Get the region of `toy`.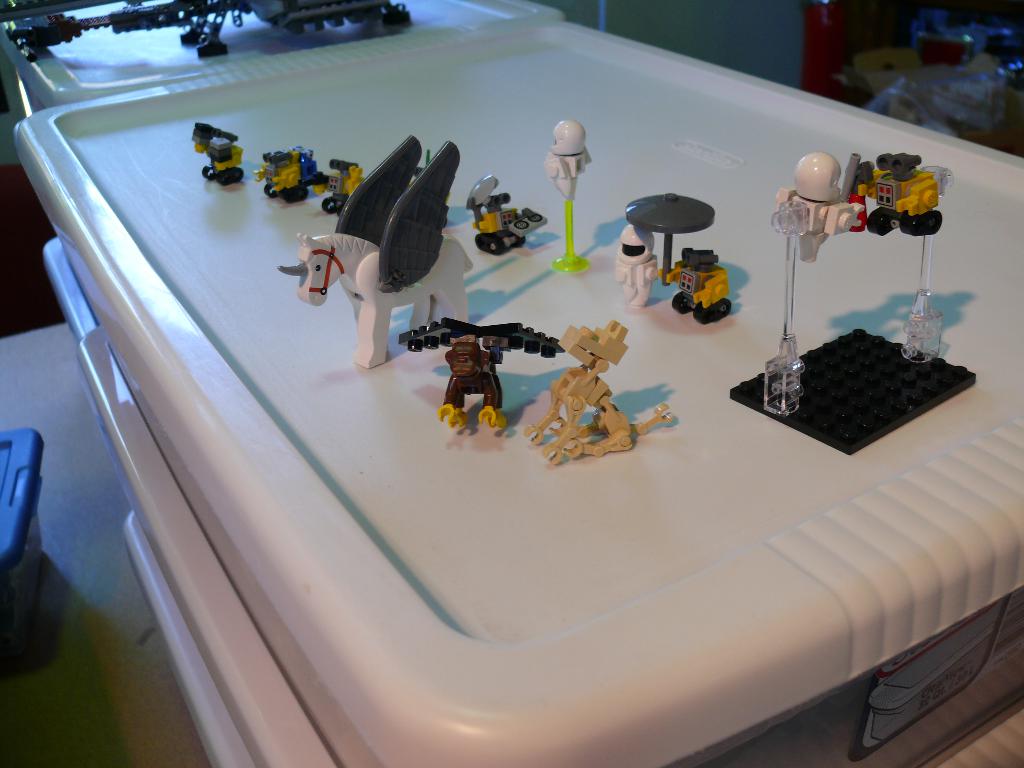
463, 174, 545, 256.
